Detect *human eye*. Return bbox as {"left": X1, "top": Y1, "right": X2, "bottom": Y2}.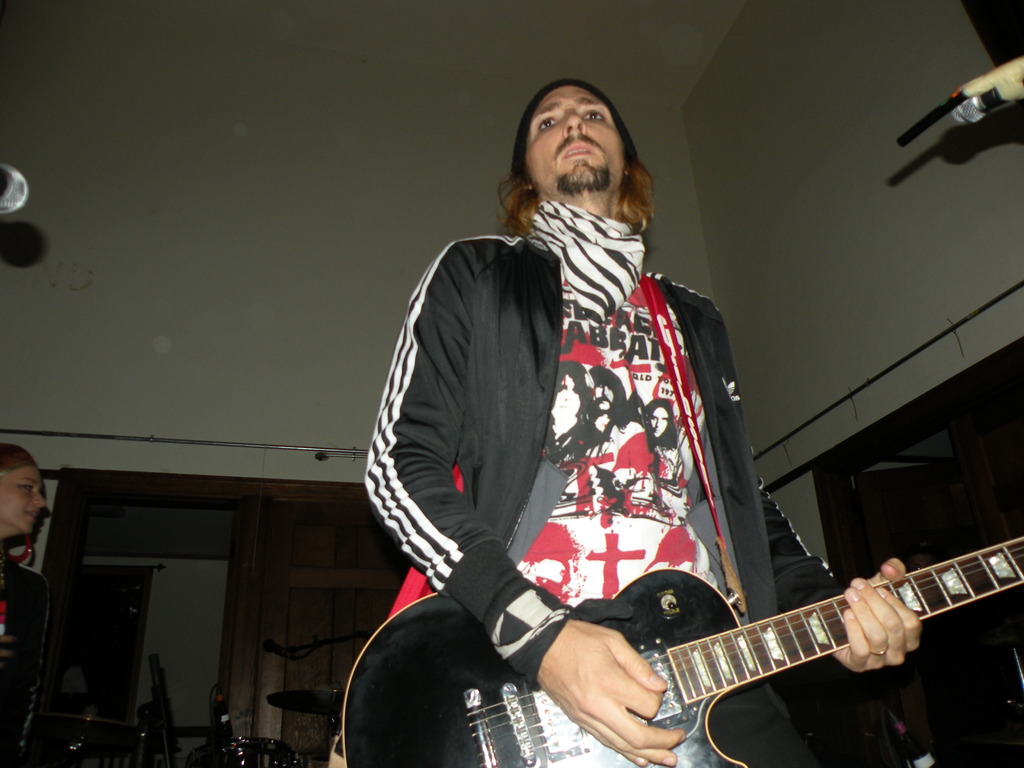
{"left": 534, "top": 112, "right": 561, "bottom": 137}.
